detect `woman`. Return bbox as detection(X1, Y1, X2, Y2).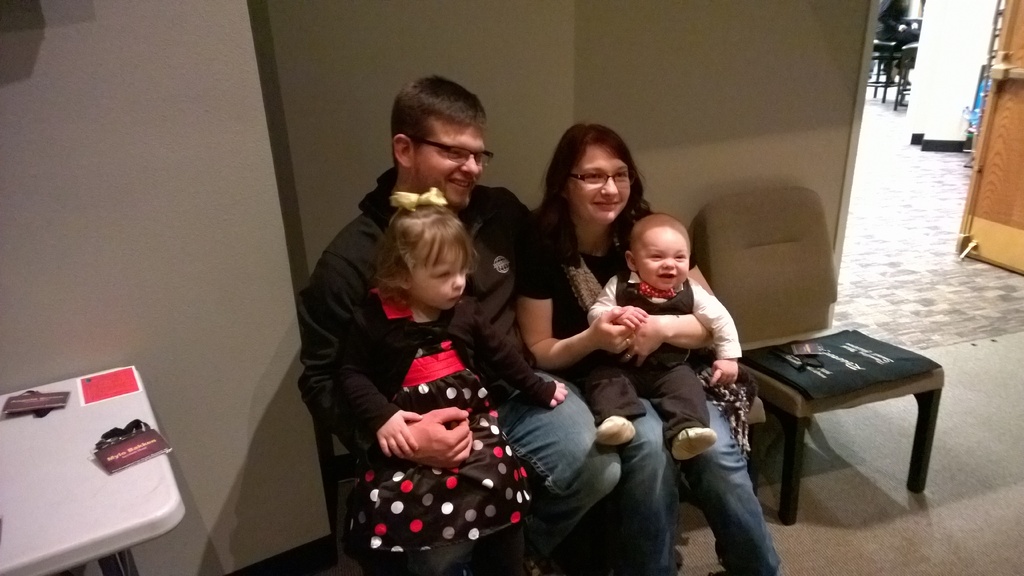
detection(521, 131, 694, 567).
